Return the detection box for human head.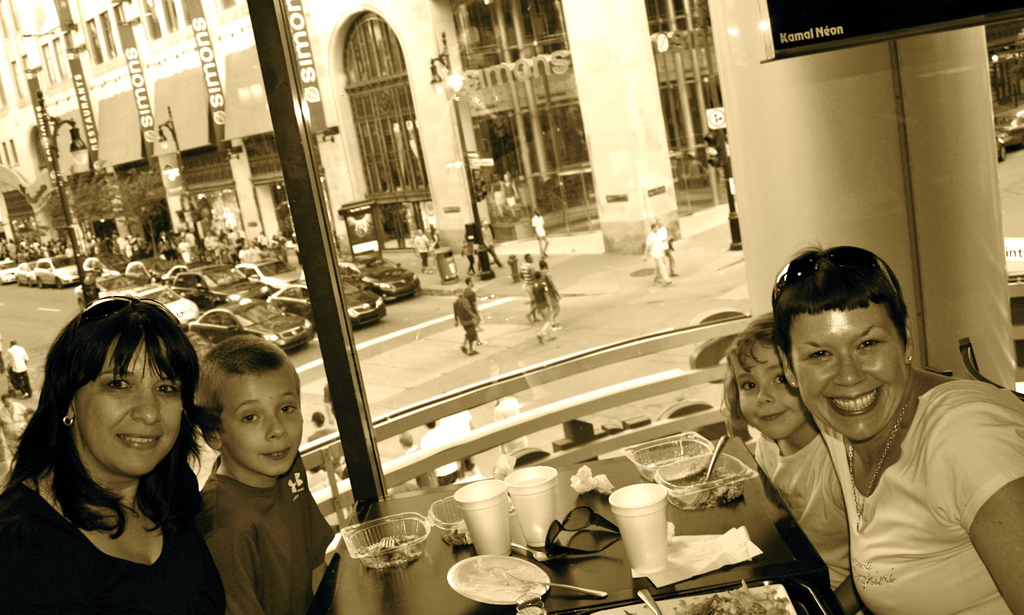
<box>35,308,191,489</box>.
